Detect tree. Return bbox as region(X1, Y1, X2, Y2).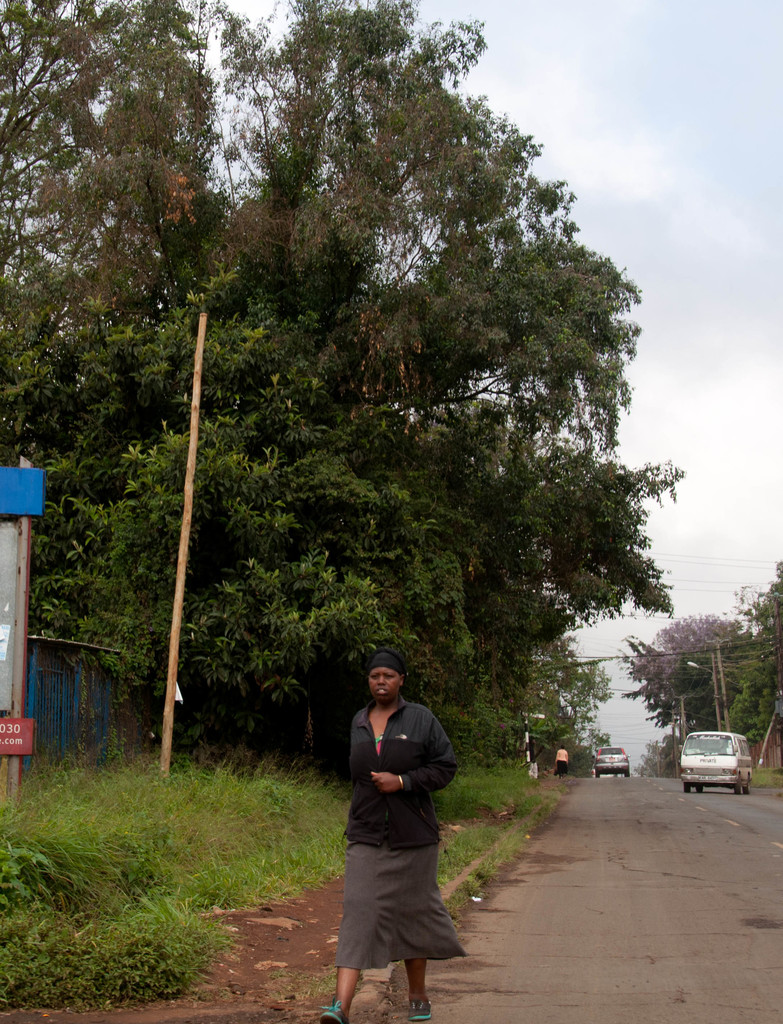
region(0, 0, 210, 465).
